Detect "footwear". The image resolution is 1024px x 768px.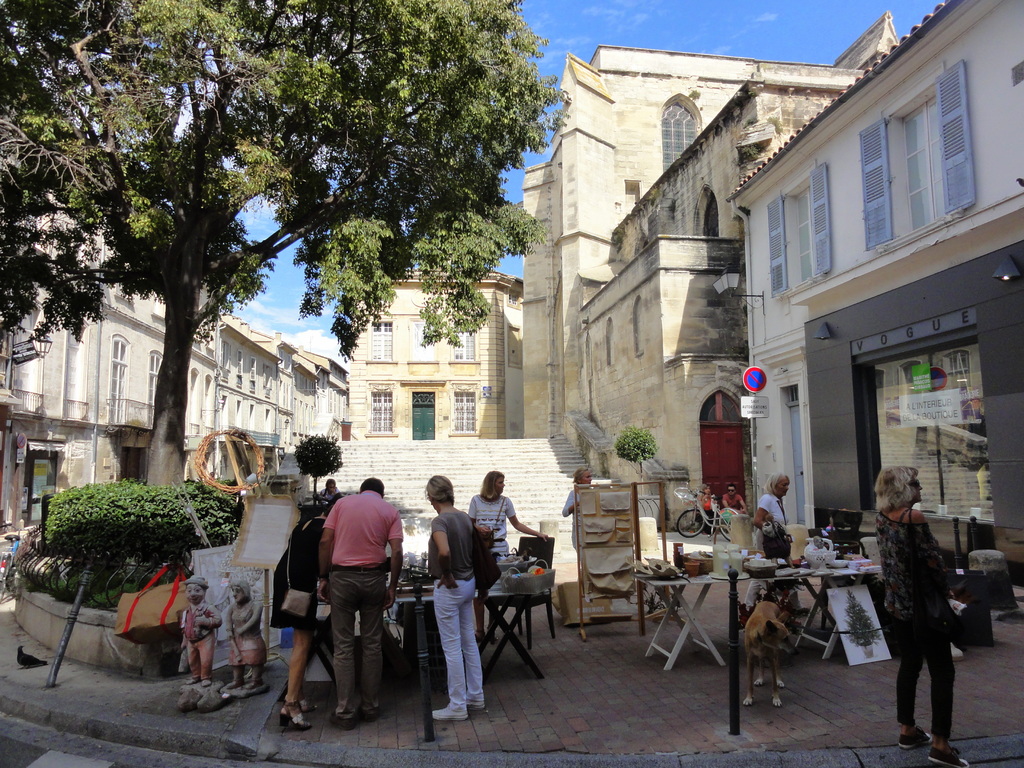
region(934, 747, 970, 767).
